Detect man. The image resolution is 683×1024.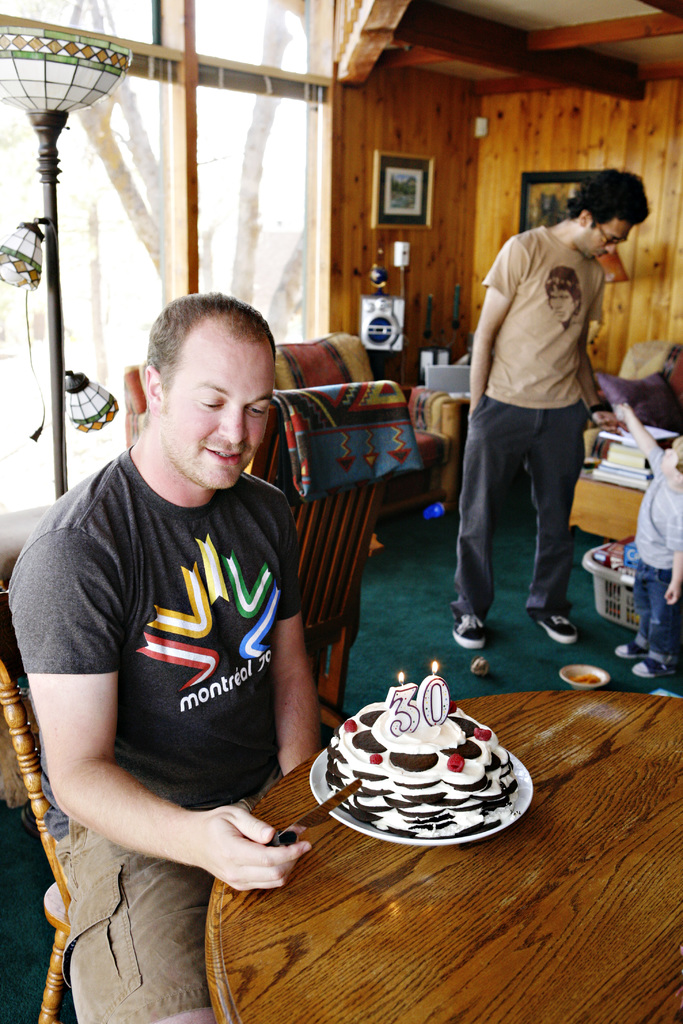
[left=455, top=162, right=663, bottom=664].
